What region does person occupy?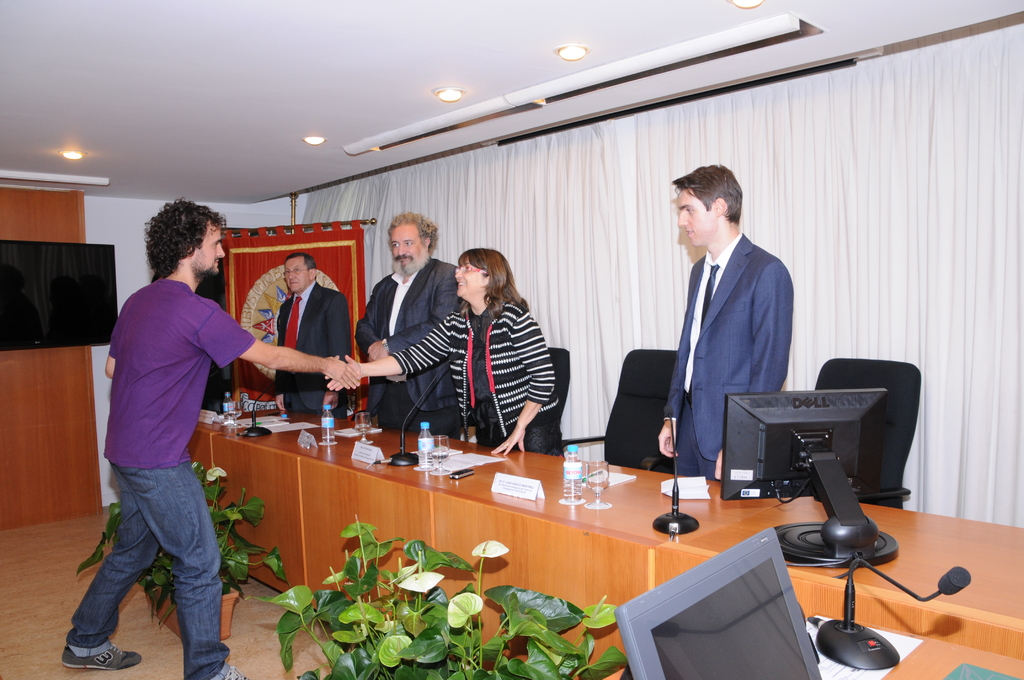
{"left": 325, "top": 247, "right": 566, "bottom": 453}.
